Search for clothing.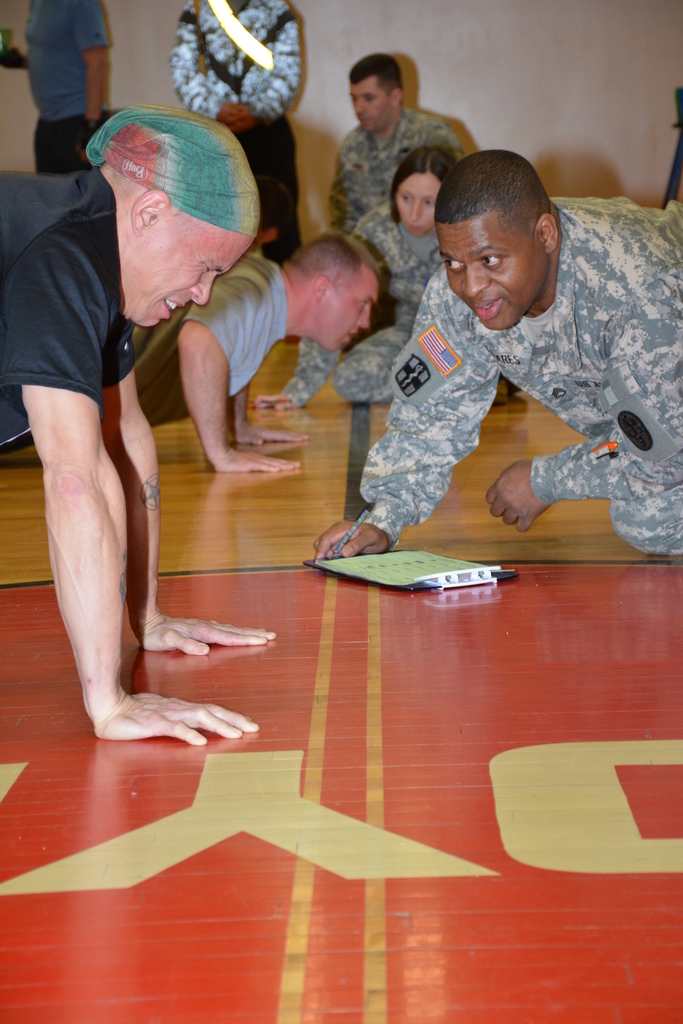
Found at region(127, 252, 288, 426).
